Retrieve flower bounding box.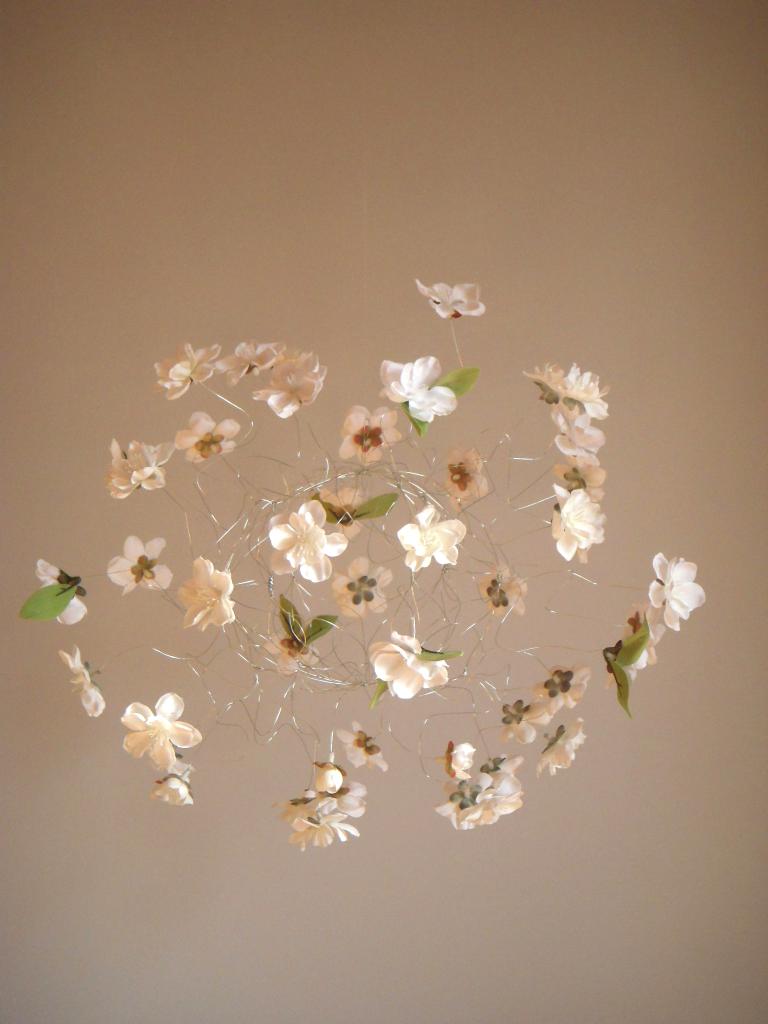
Bounding box: rect(380, 342, 471, 422).
